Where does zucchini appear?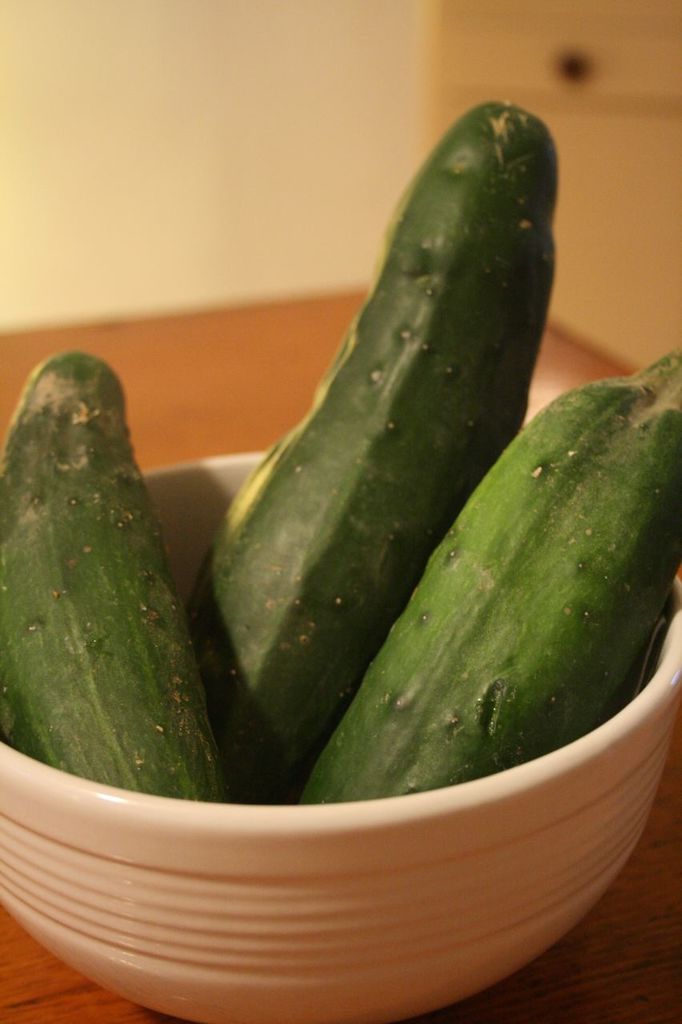
Appears at [289, 347, 681, 808].
